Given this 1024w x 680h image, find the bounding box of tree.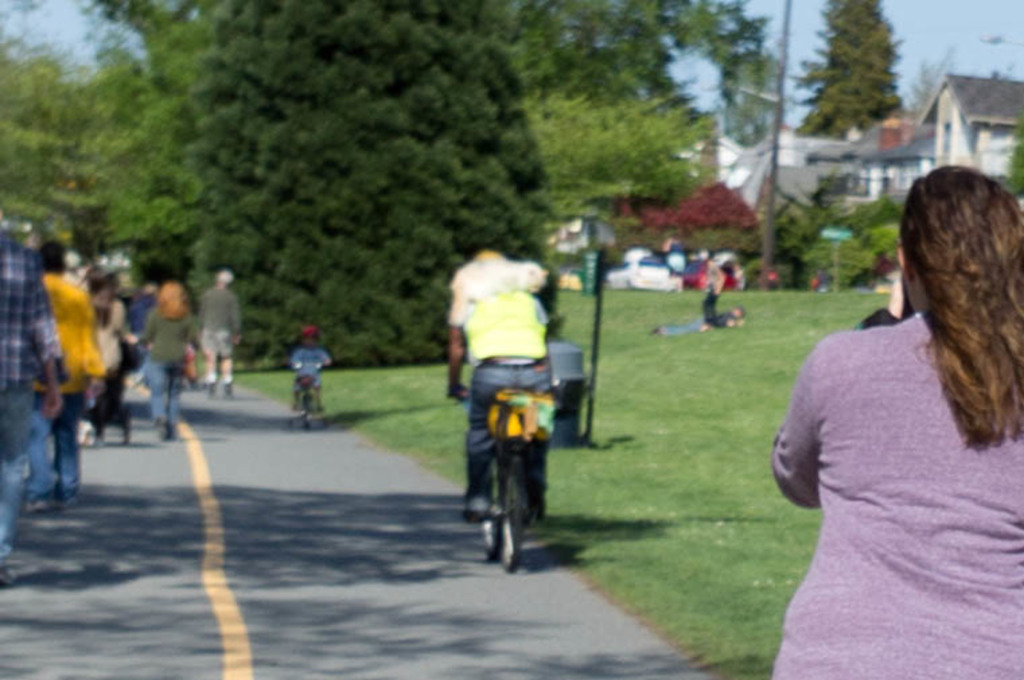
719, 47, 784, 148.
